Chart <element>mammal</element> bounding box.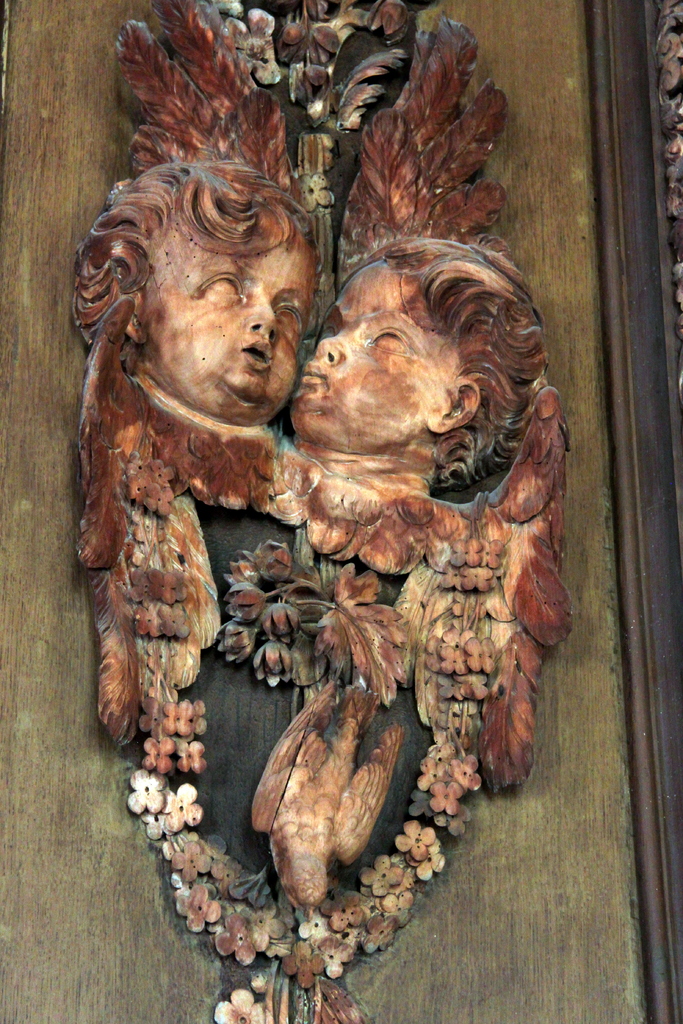
Charted: x1=281, y1=245, x2=554, y2=487.
